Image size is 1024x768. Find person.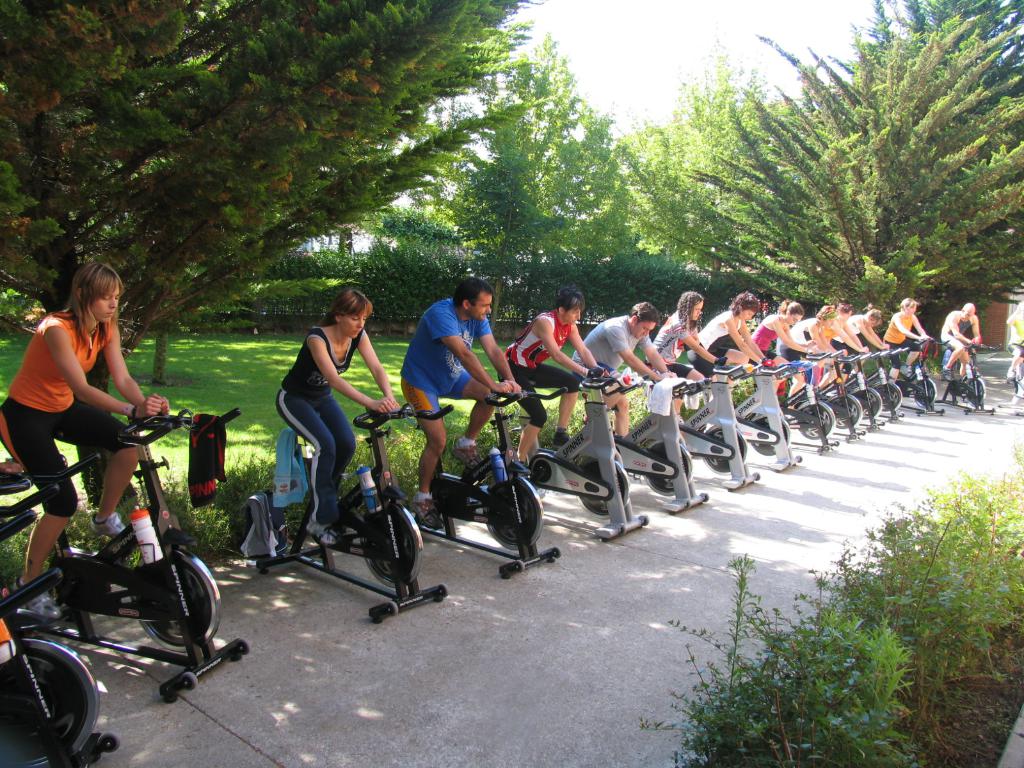
{"x1": 501, "y1": 291, "x2": 612, "y2": 474}.
